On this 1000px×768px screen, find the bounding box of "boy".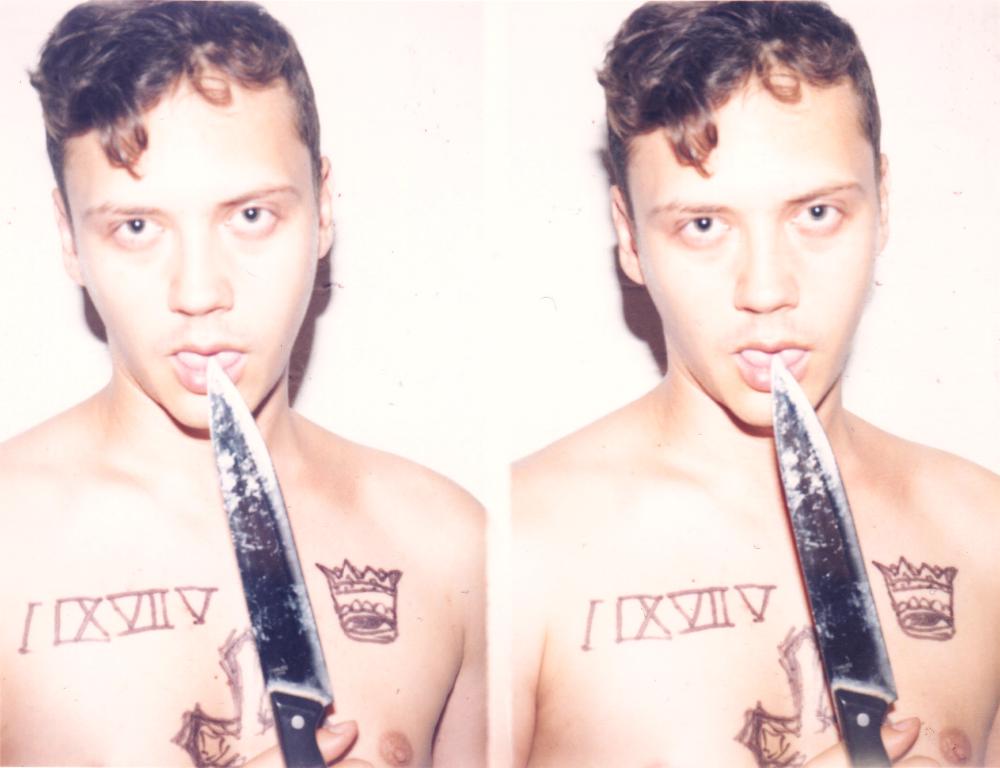
Bounding box: pyautogui.locateOnScreen(0, 0, 496, 767).
